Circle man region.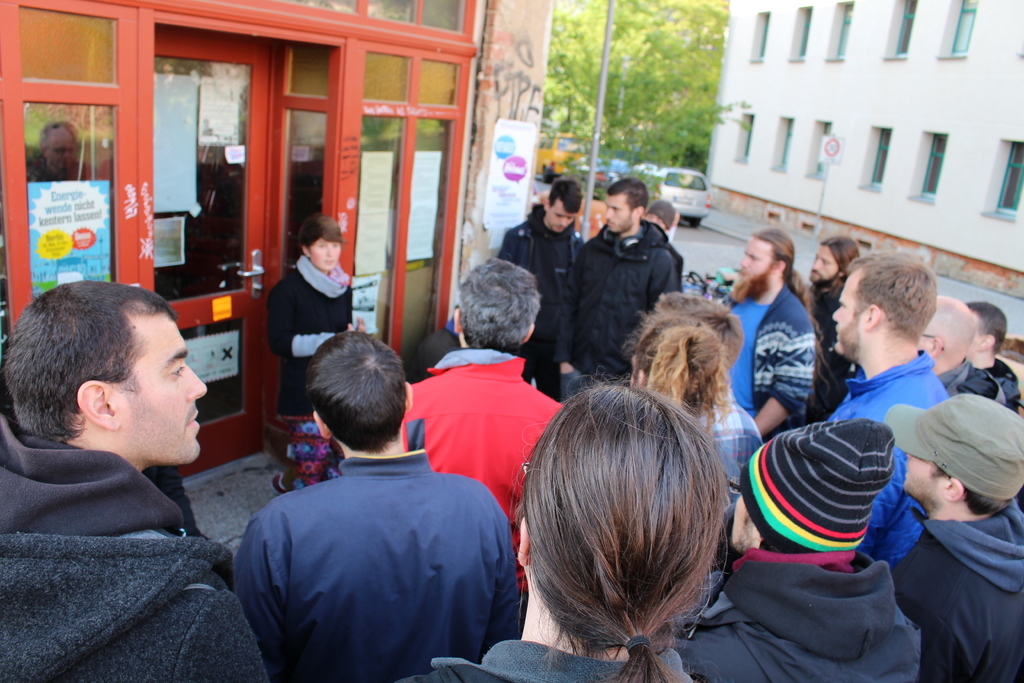
Region: Rect(648, 292, 760, 506).
